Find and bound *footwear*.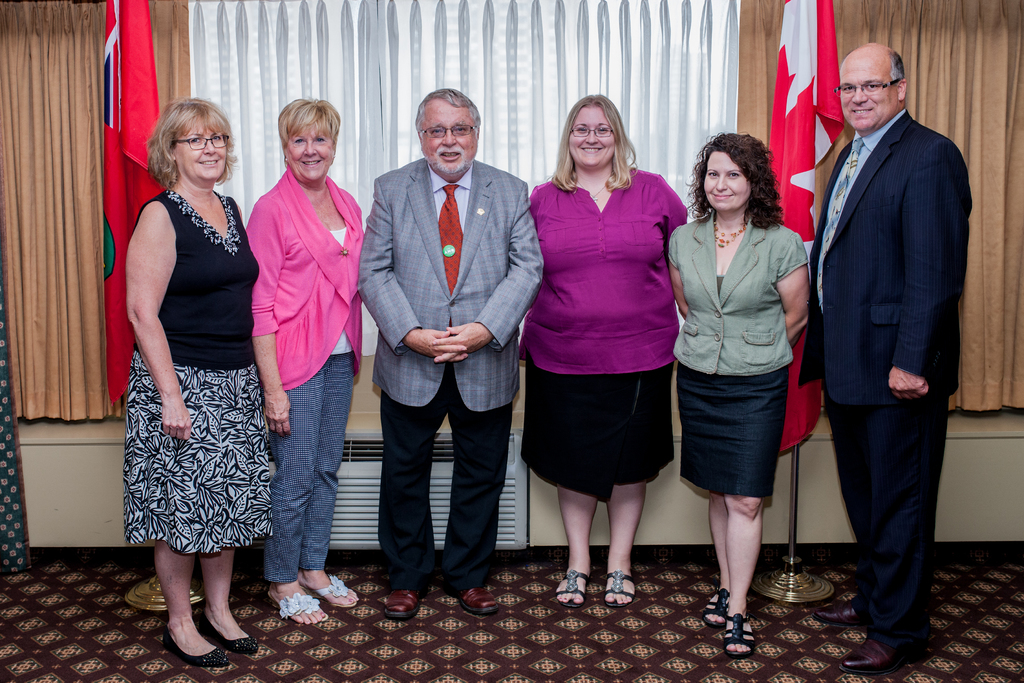
Bound: BBox(163, 622, 230, 666).
